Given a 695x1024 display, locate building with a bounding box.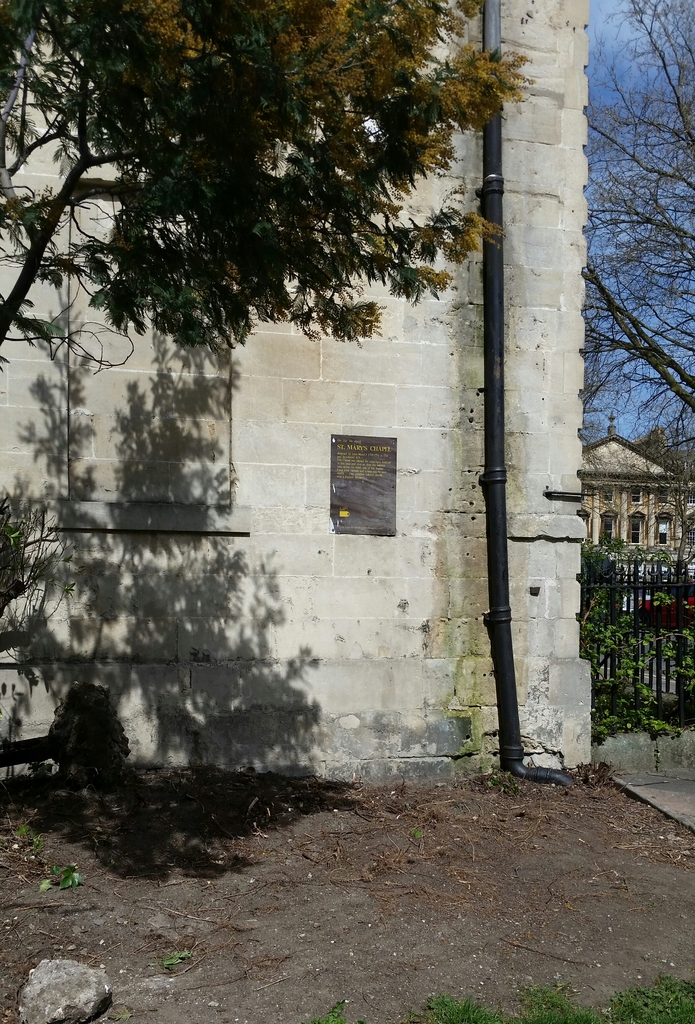
Located: x1=582, y1=406, x2=694, y2=557.
